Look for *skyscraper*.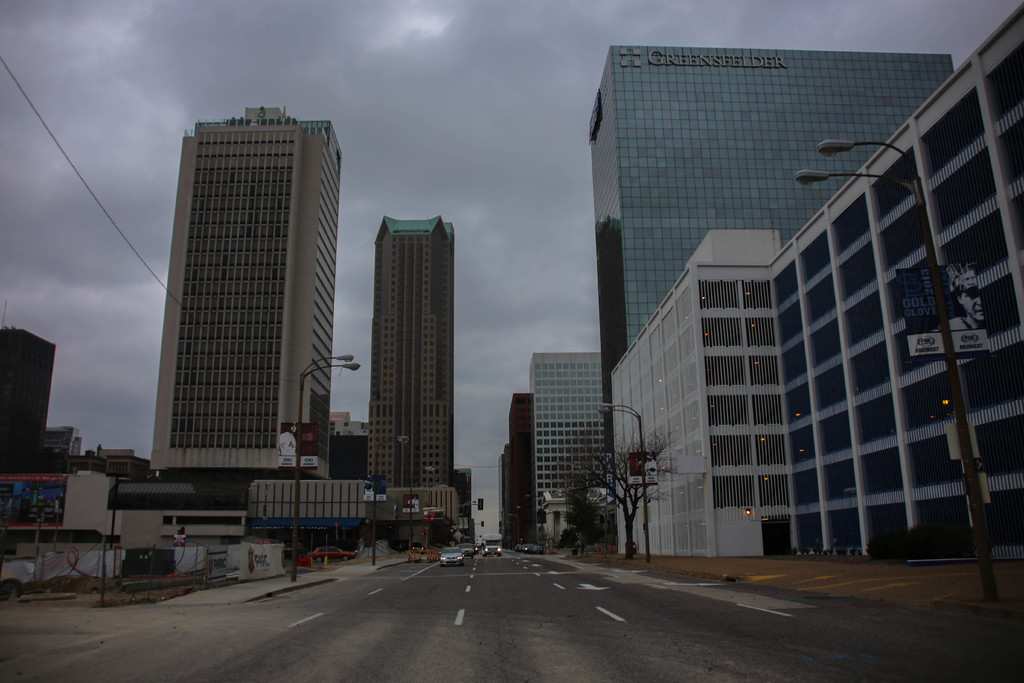
Found: region(361, 213, 455, 488).
